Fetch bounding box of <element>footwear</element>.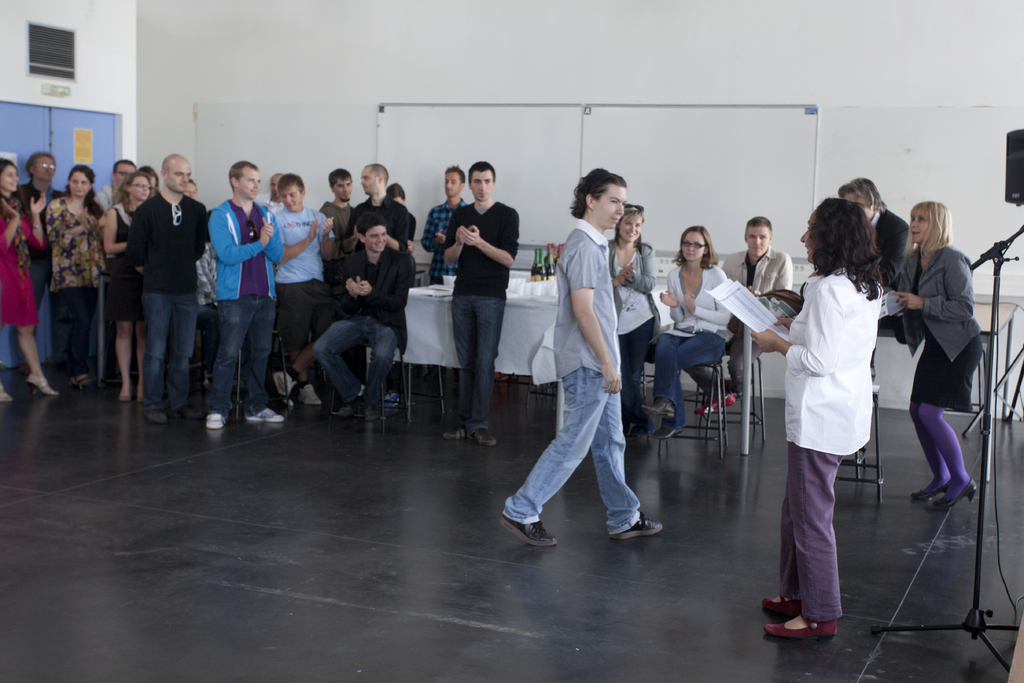
Bbox: [x1=650, y1=425, x2=686, y2=443].
